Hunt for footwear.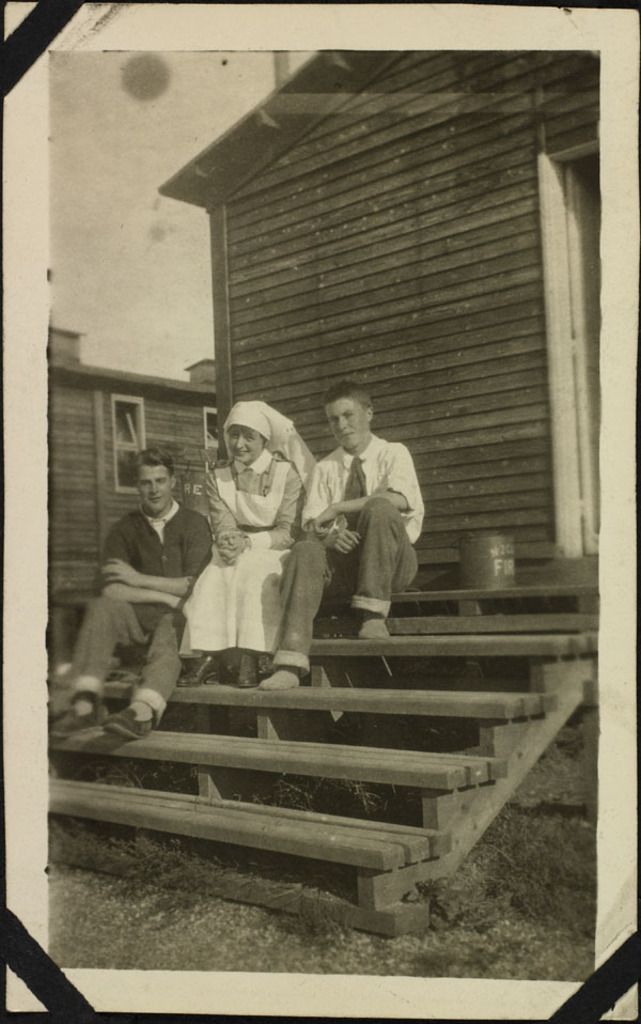
Hunted down at box=[101, 710, 151, 739].
